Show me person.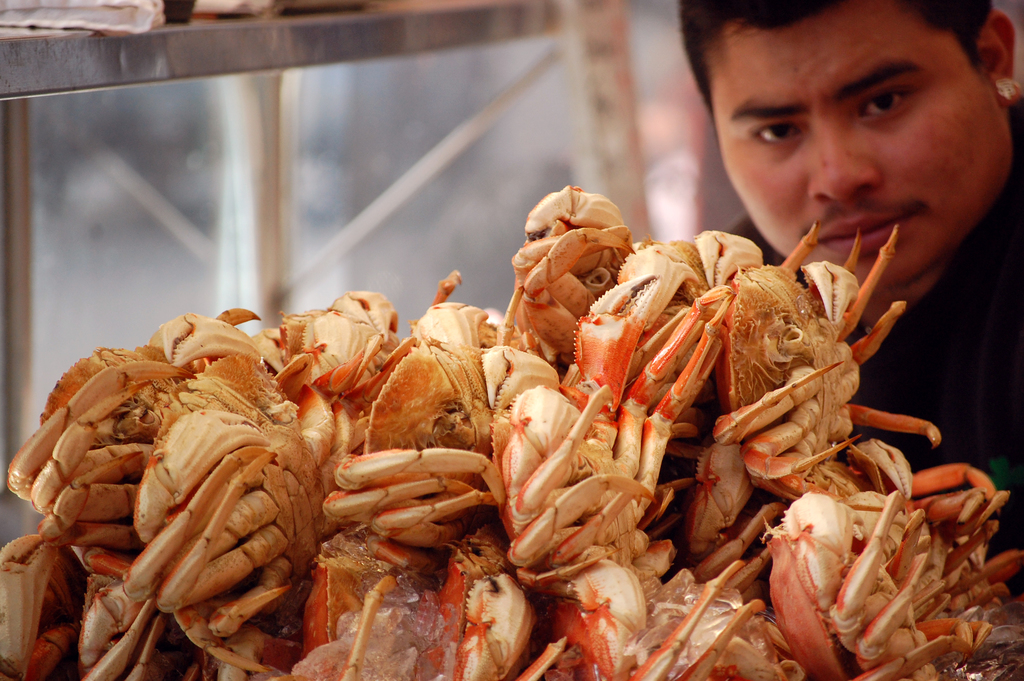
person is here: detection(678, 0, 1023, 610).
